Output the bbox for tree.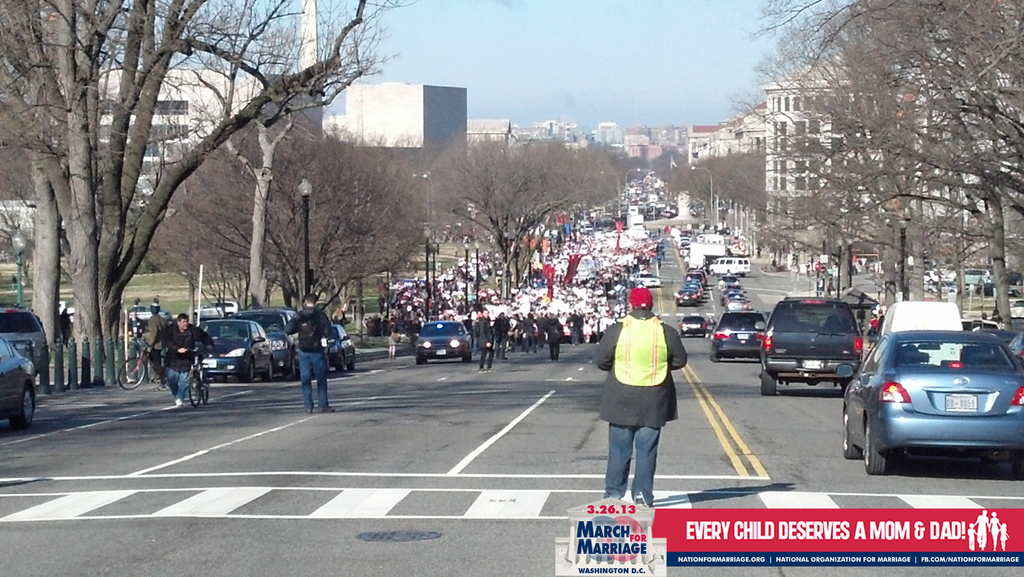
<region>739, 0, 1023, 319</region>.
